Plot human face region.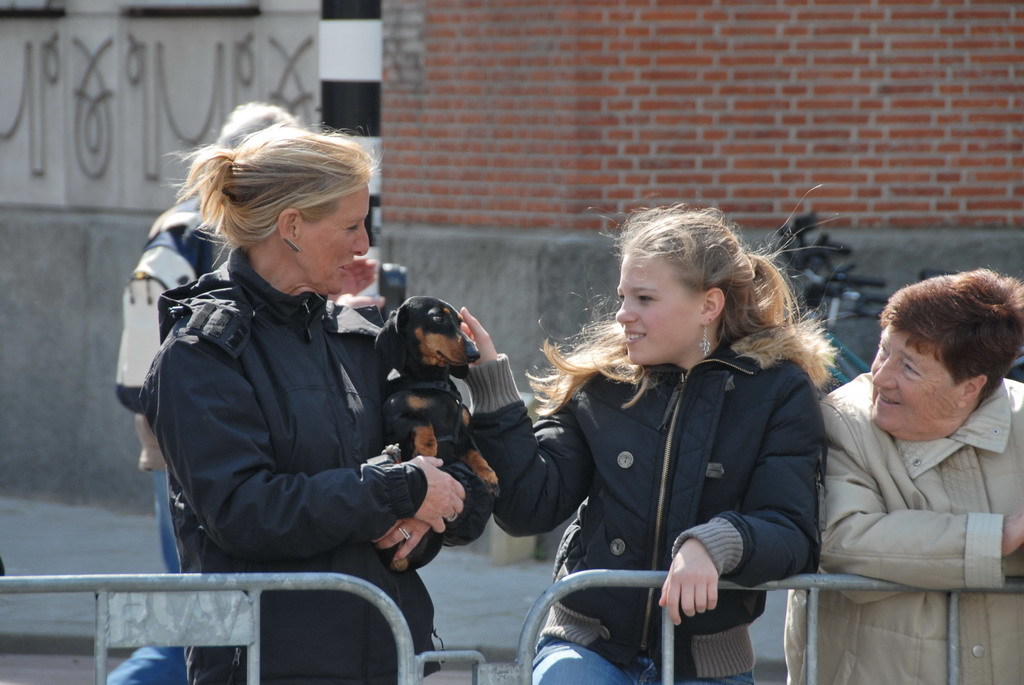
Plotted at <region>866, 331, 960, 436</region>.
